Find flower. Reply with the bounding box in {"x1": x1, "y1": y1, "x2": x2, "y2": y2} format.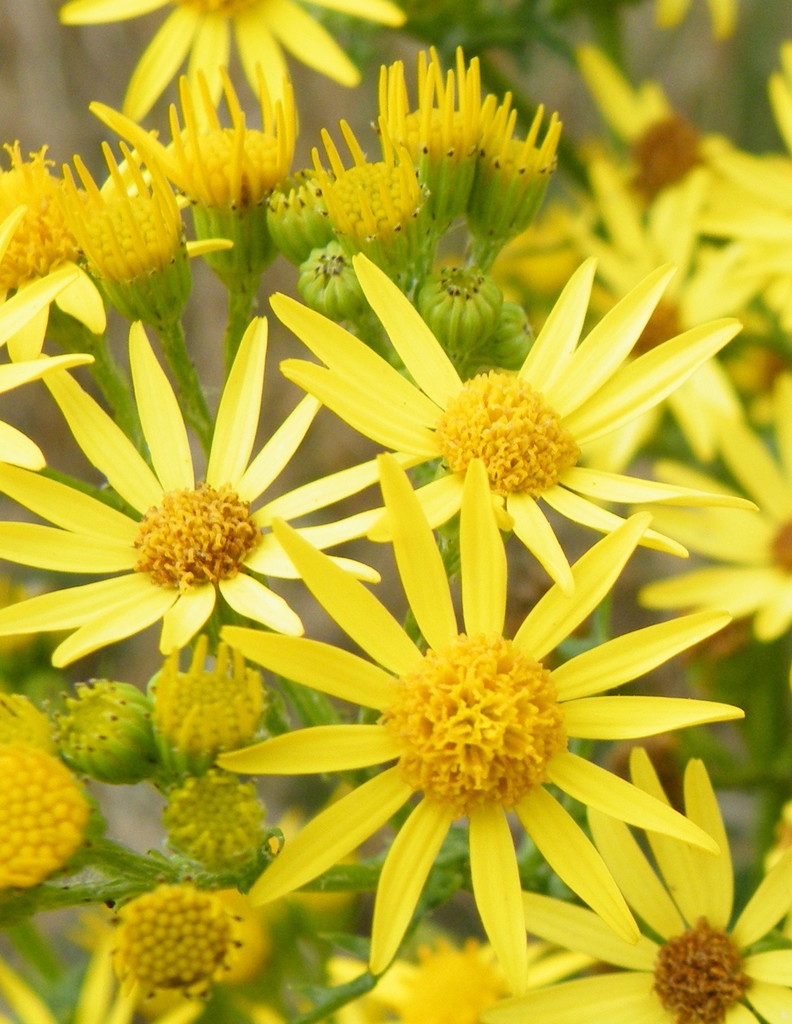
{"x1": 564, "y1": 153, "x2": 789, "y2": 532}.
